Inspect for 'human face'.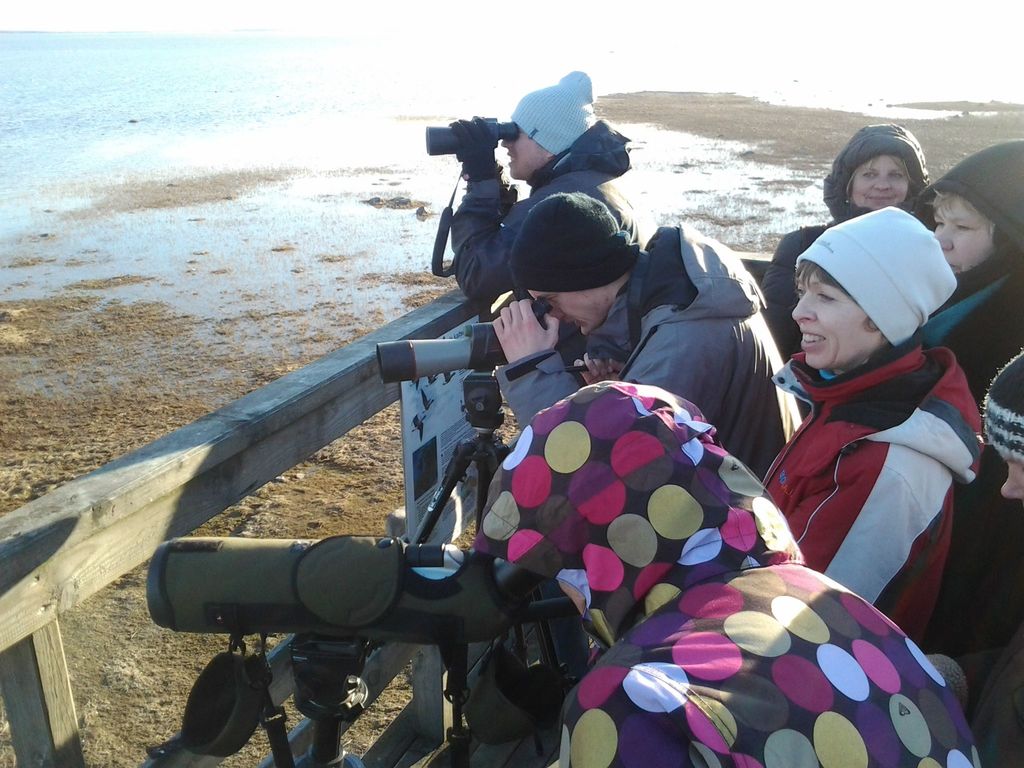
Inspection: 528/288/598/340.
